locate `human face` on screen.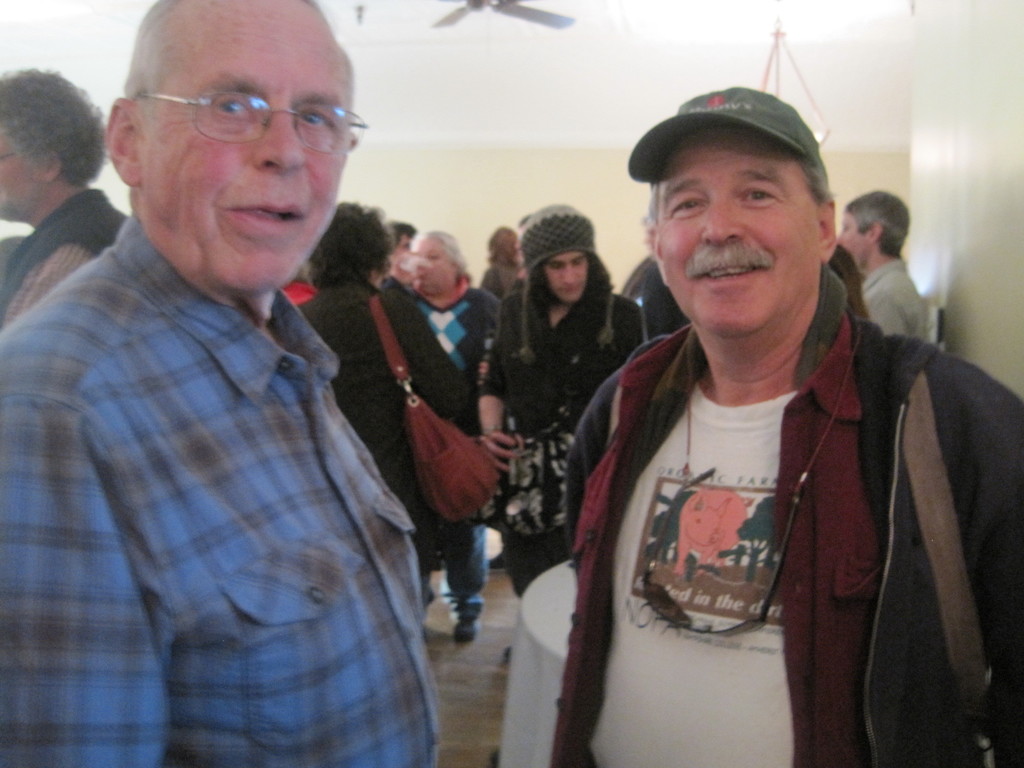
On screen at 136 0 358 295.
